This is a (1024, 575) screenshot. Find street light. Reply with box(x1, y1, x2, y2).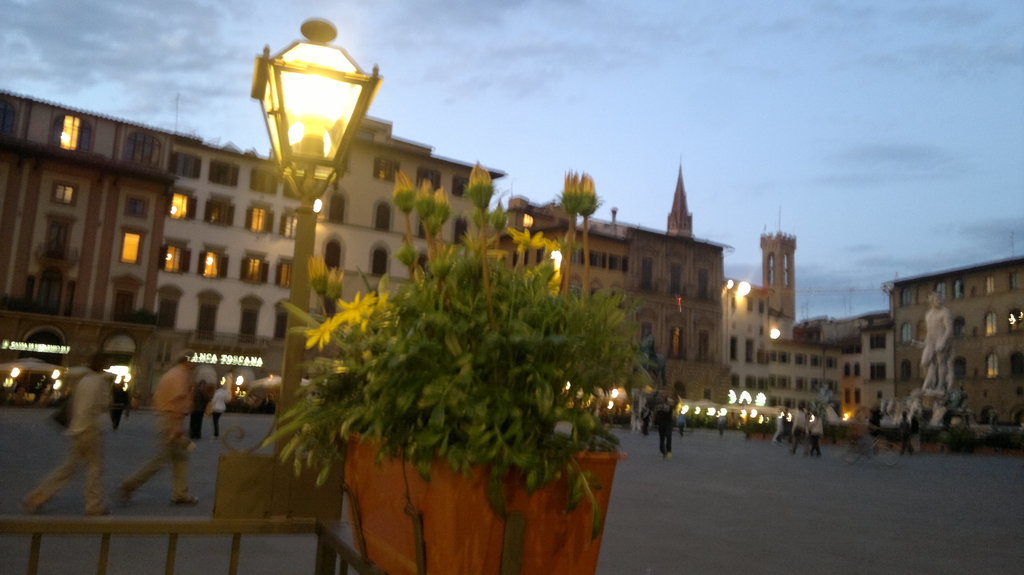
box(216, 0, 393, 418).
